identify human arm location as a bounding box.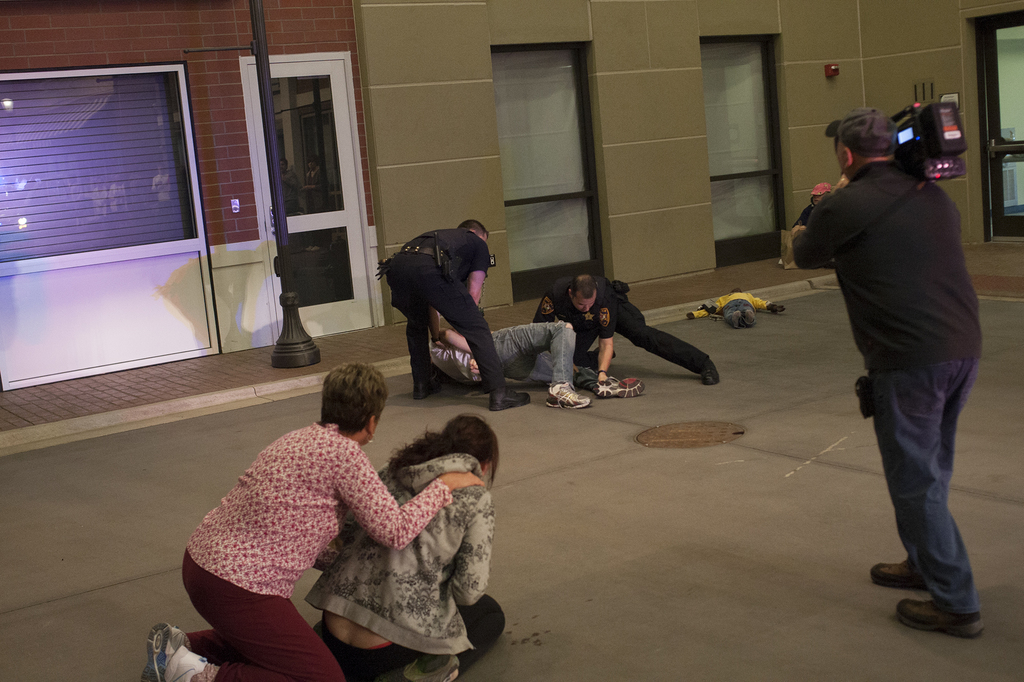
527:297:561:321.
